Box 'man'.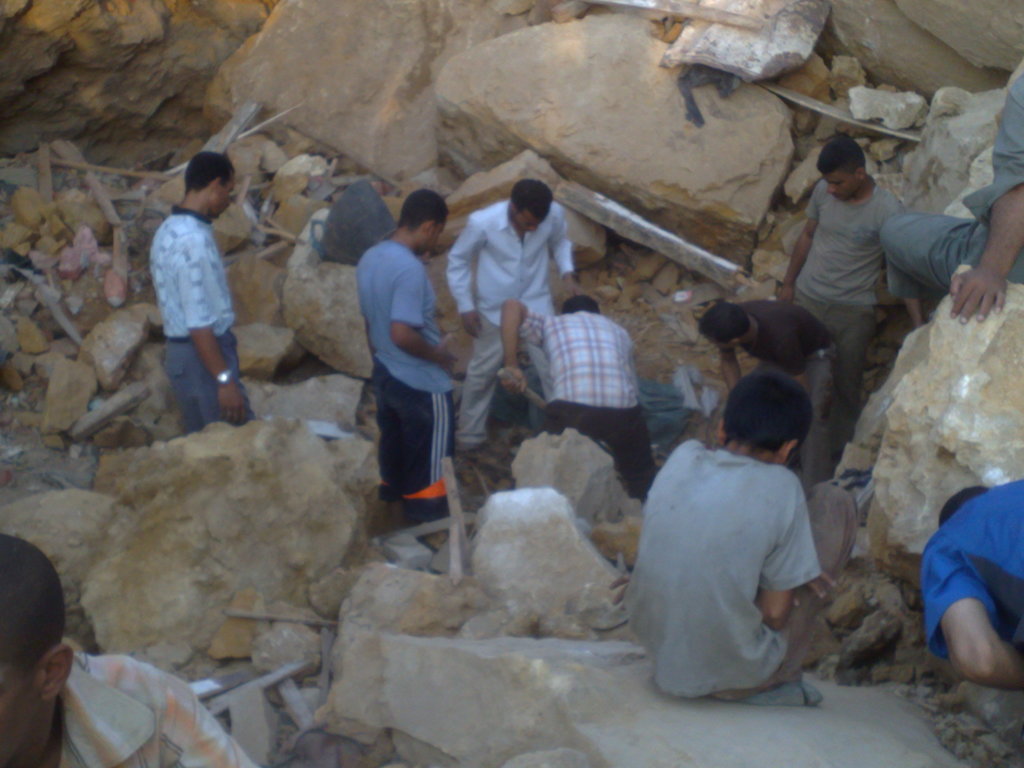
[781, 129, 938, 372].
